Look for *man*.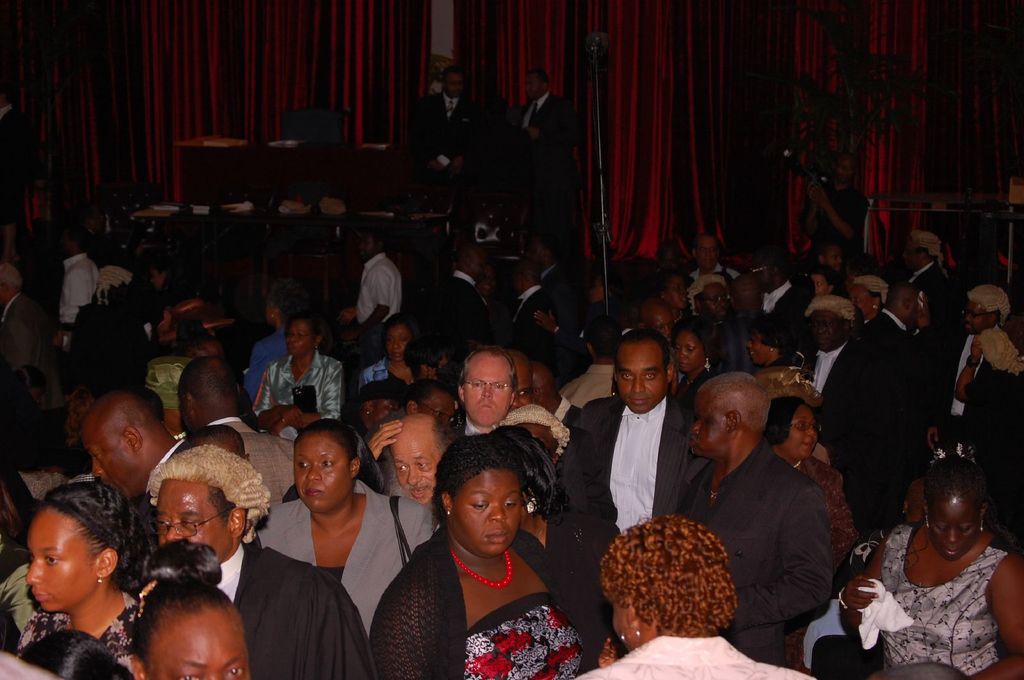
Found: box(166, 358, 310, 515).
